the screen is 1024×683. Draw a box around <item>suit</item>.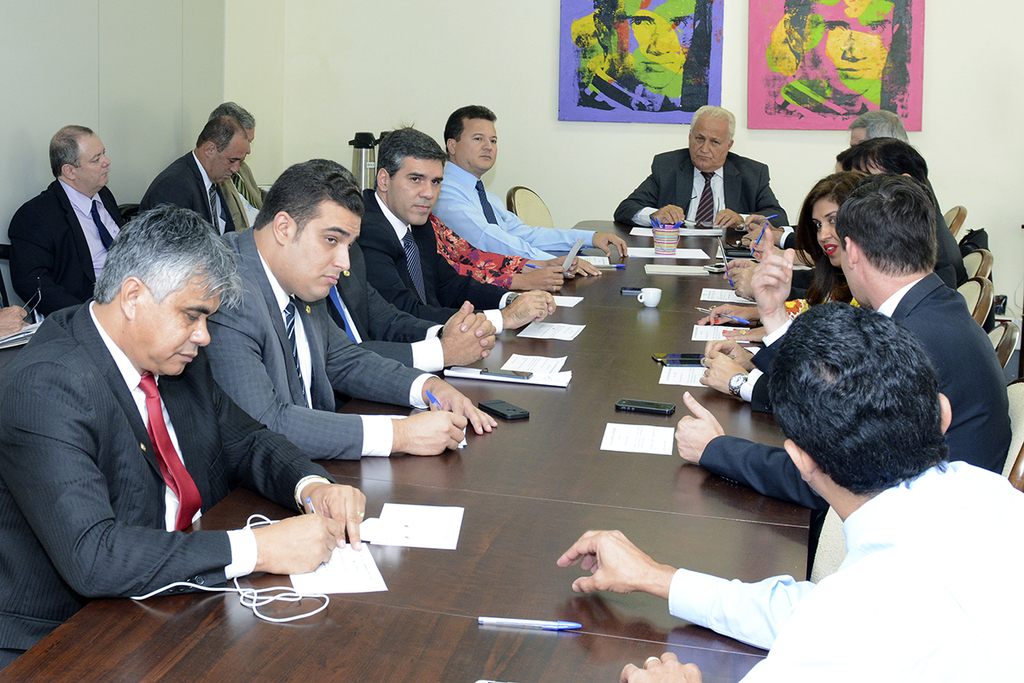
rect(140, 149, 236, 234).
